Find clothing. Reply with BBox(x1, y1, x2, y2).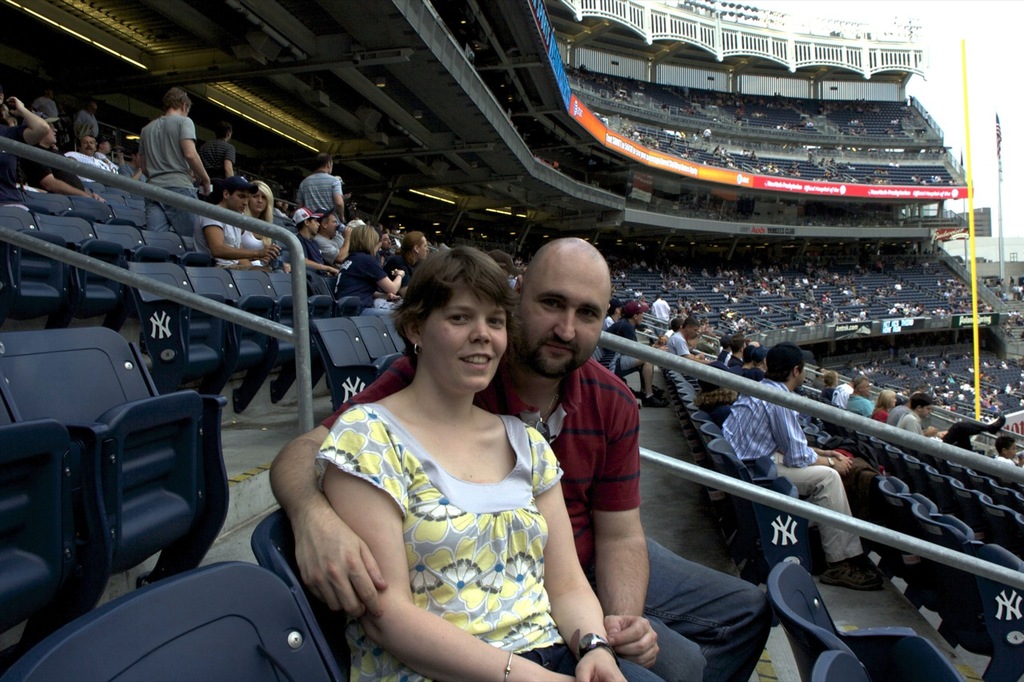
BBox(324, 220, 353, 256).
